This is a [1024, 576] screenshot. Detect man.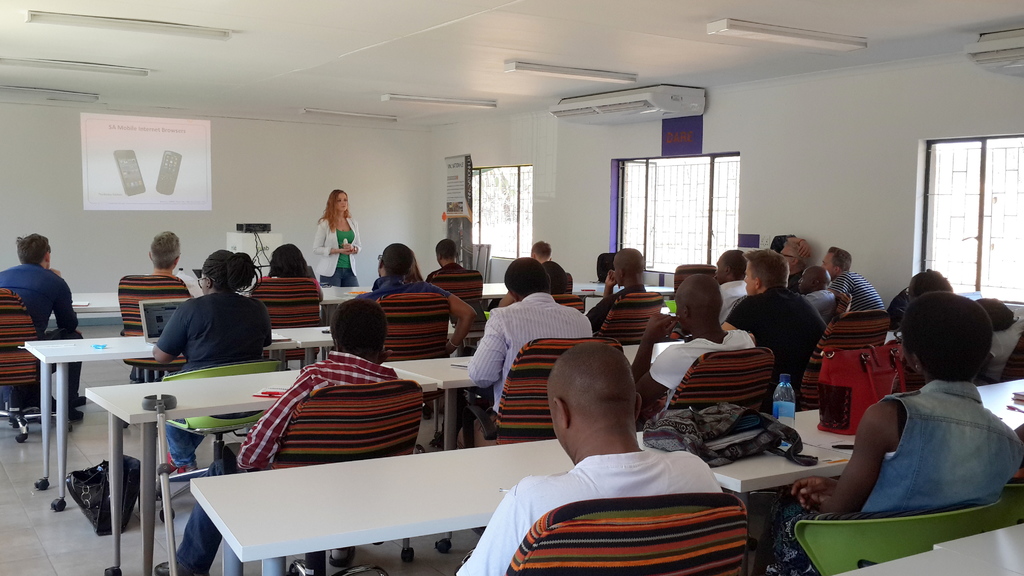
[left=2, top=233, right=94, bottom=423].
